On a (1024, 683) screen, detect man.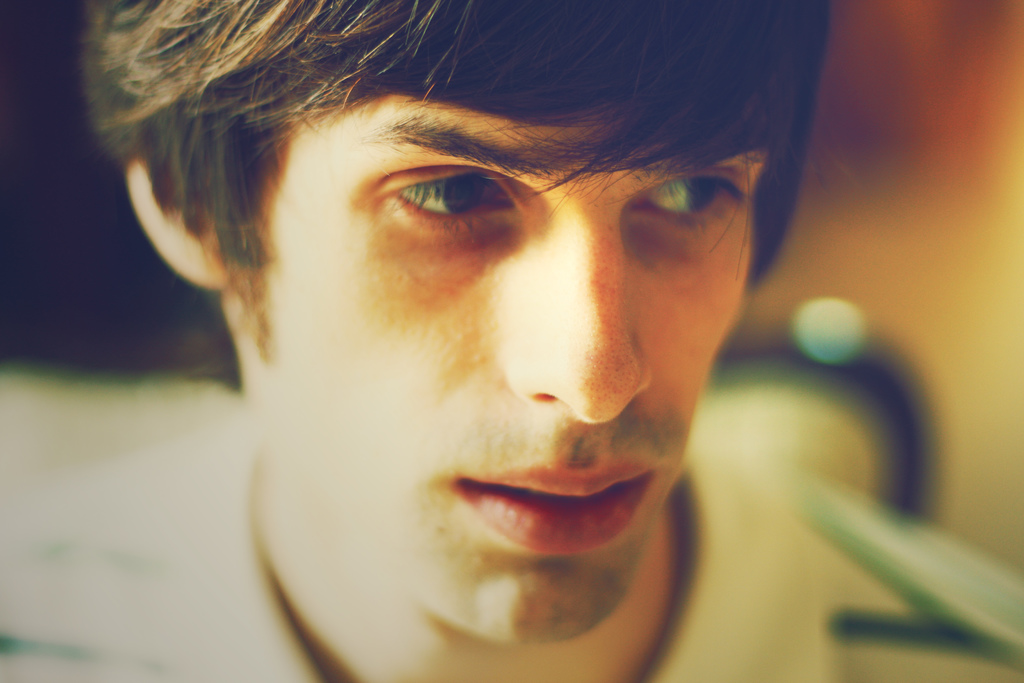
(x1=0, y1=0, x2=1023, y2=682).
